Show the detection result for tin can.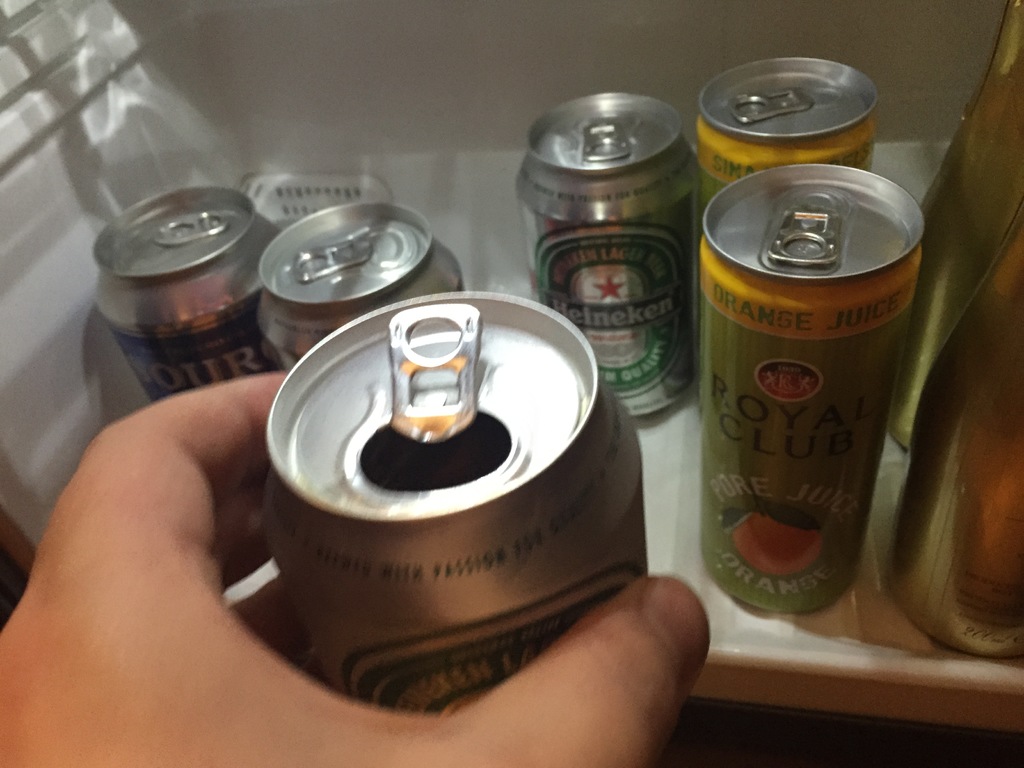
(523, 84, 700, 424).
